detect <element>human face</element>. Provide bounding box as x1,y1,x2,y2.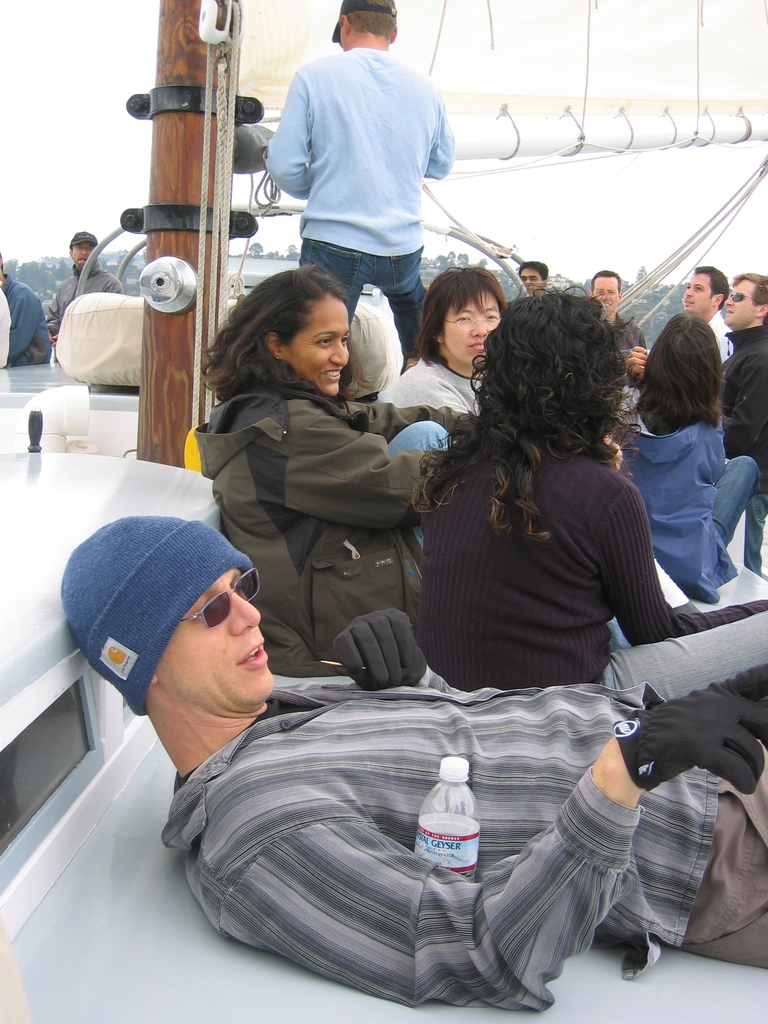
595,271,618,314.
